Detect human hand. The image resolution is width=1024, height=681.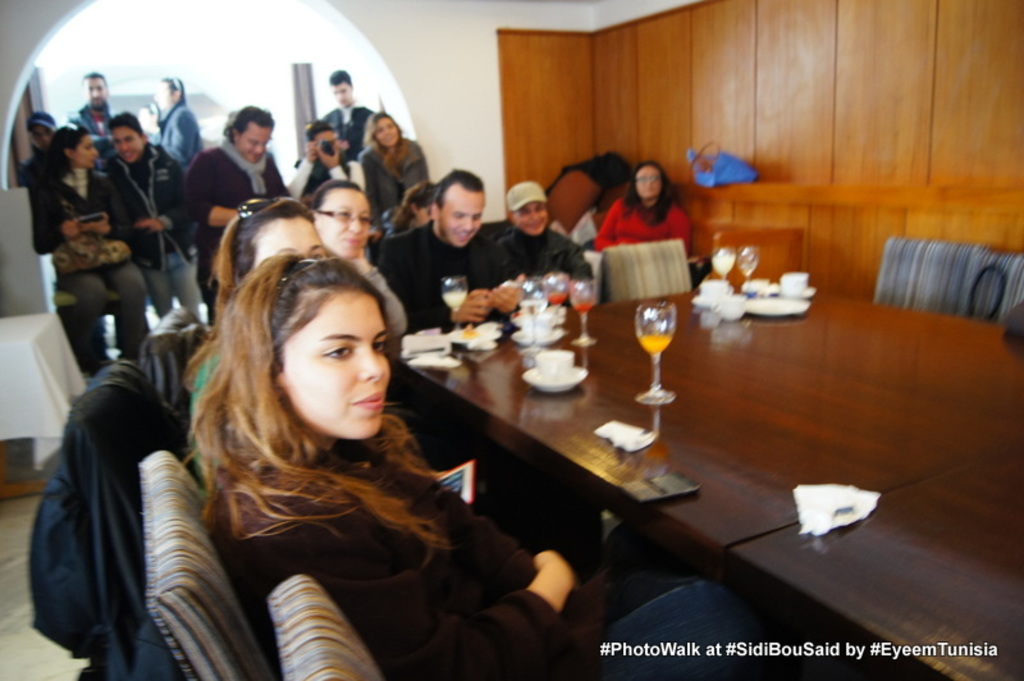
<box>316,145,342,170</box>.
